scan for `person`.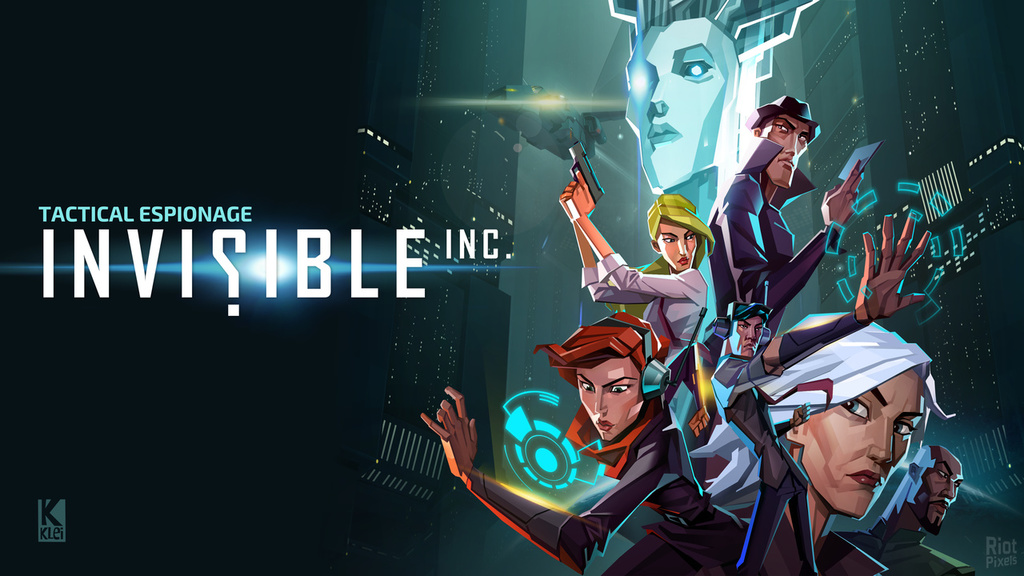
Scan result: (556,162,716,434).
